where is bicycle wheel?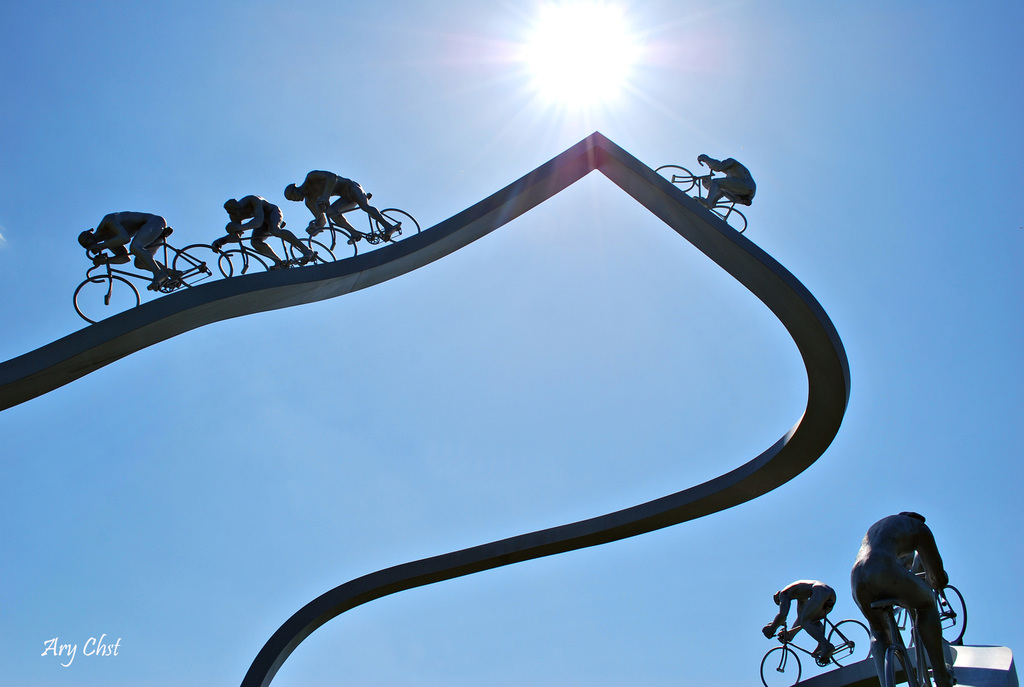
[73, 276, 139, 323].
